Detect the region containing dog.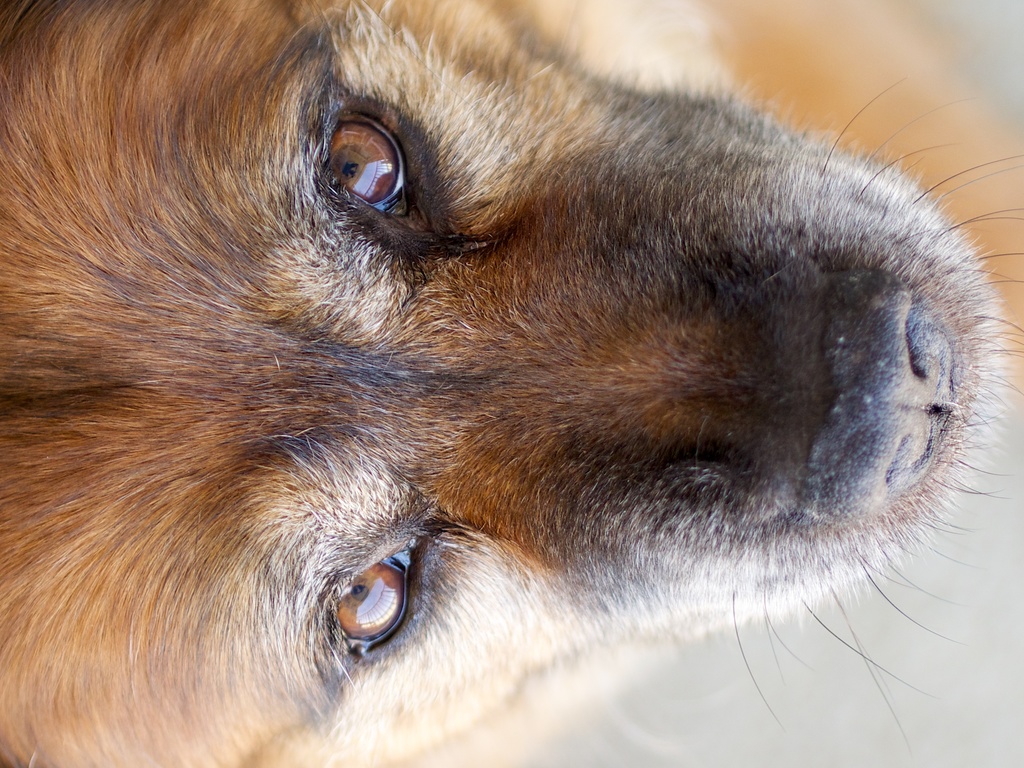
rect(0, 0, 1023, 767).
